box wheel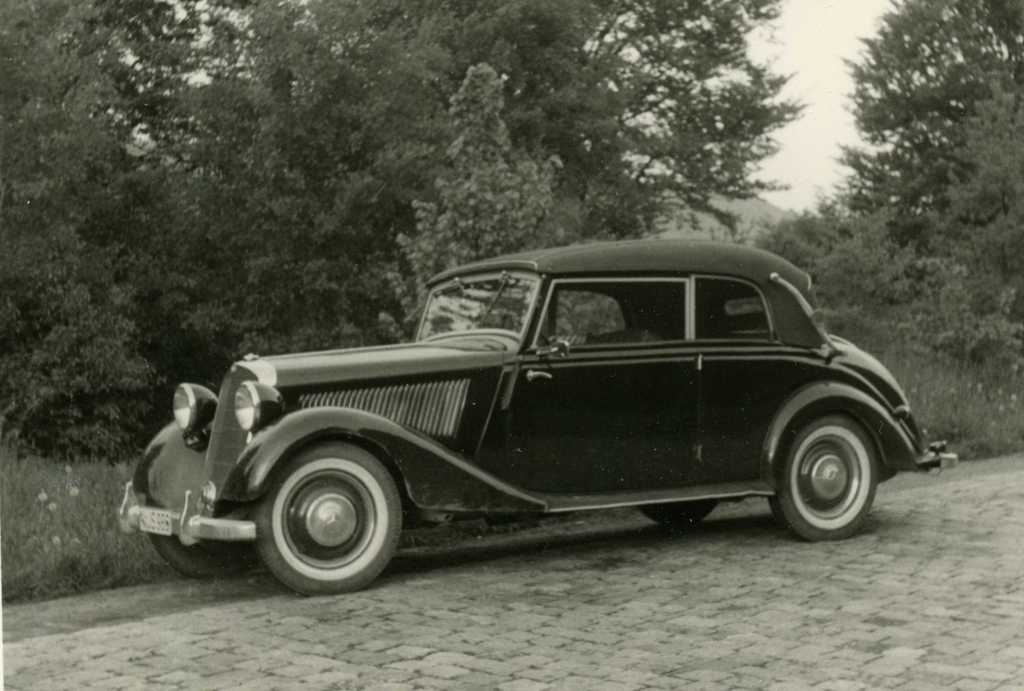
<region>149, 532, 253, 580</region>
